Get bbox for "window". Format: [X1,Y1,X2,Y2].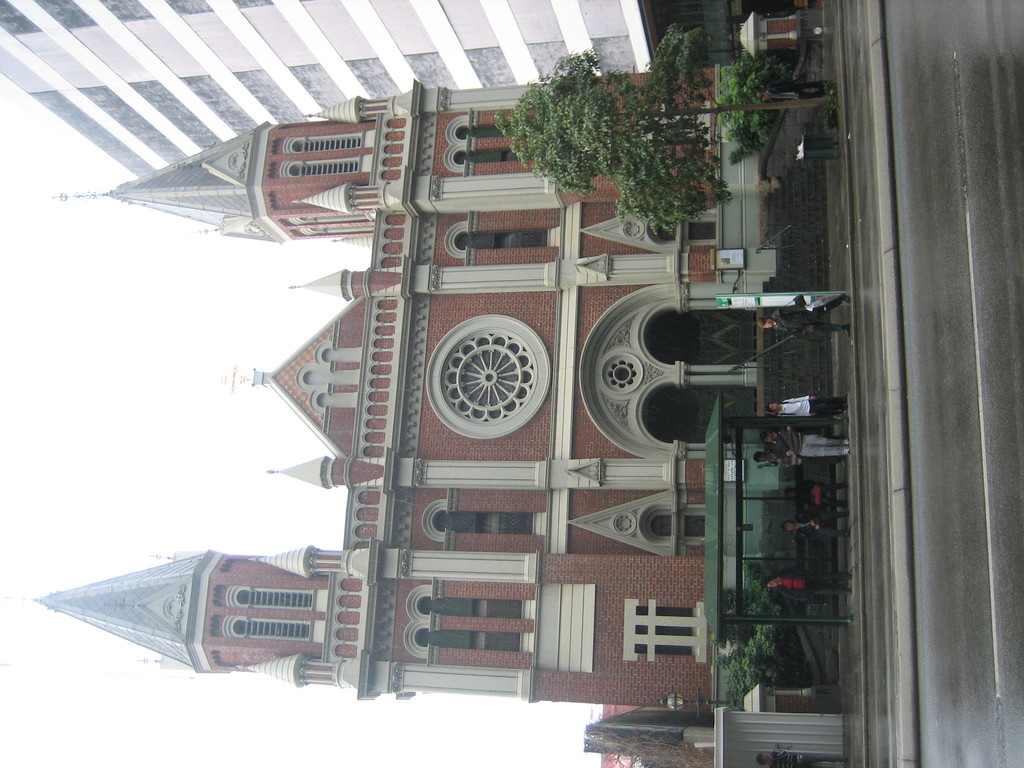
[654,213,717,246].
